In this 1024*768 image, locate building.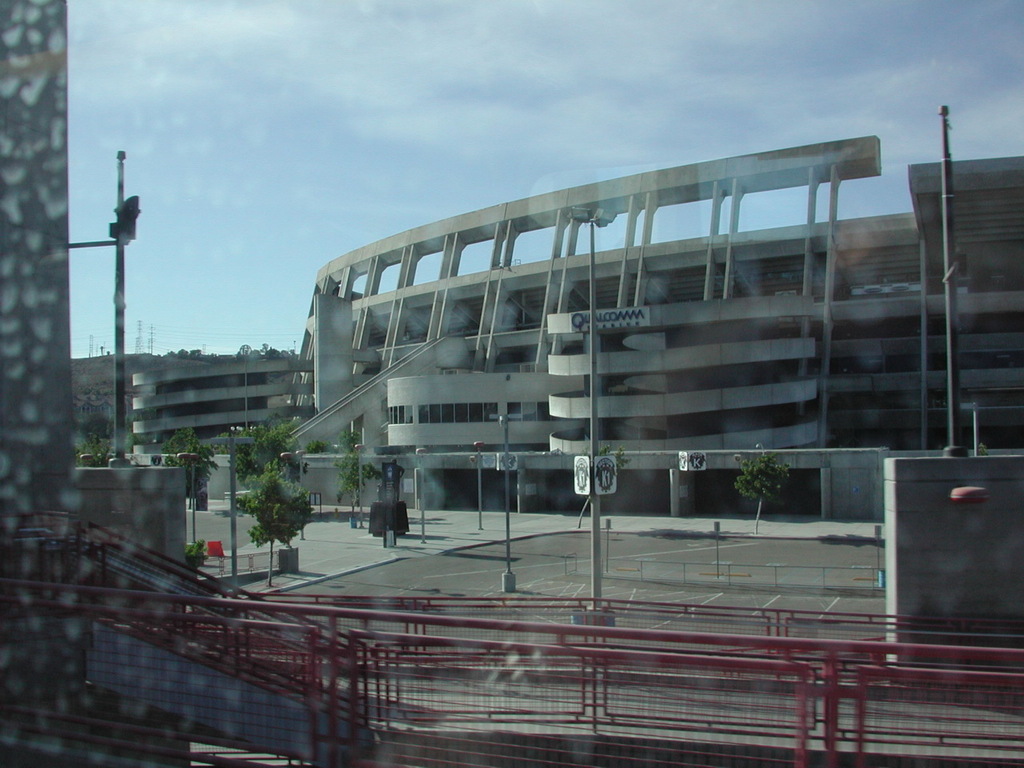
Bounding box: 131/135/1023/519.
